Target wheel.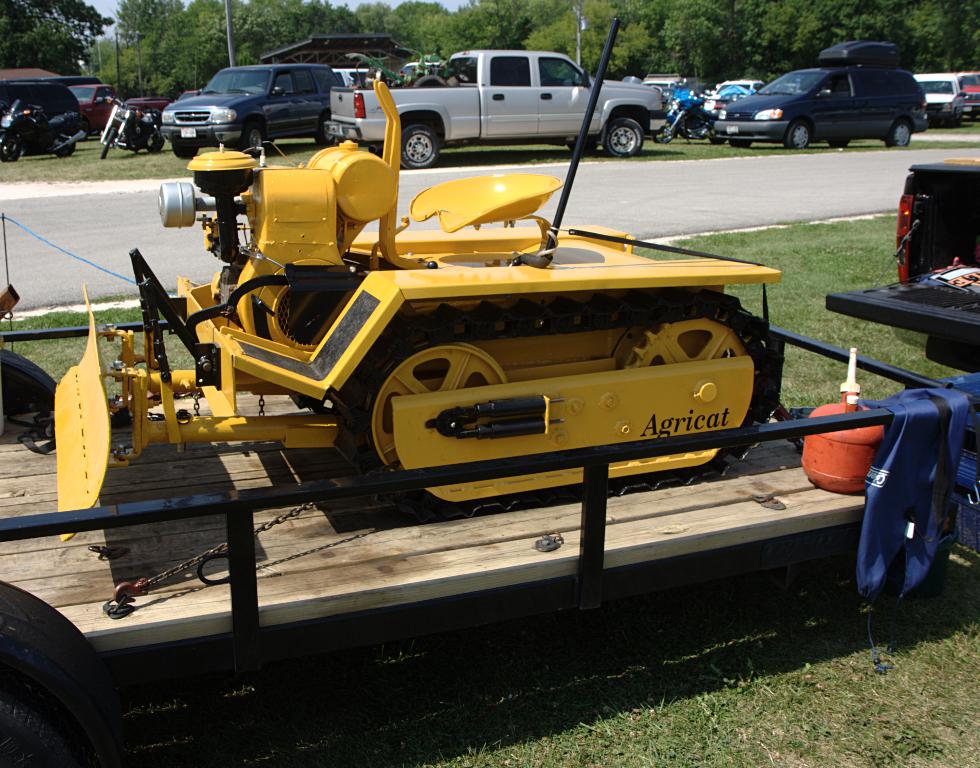
Target region: (619, 298, 778, 495).
